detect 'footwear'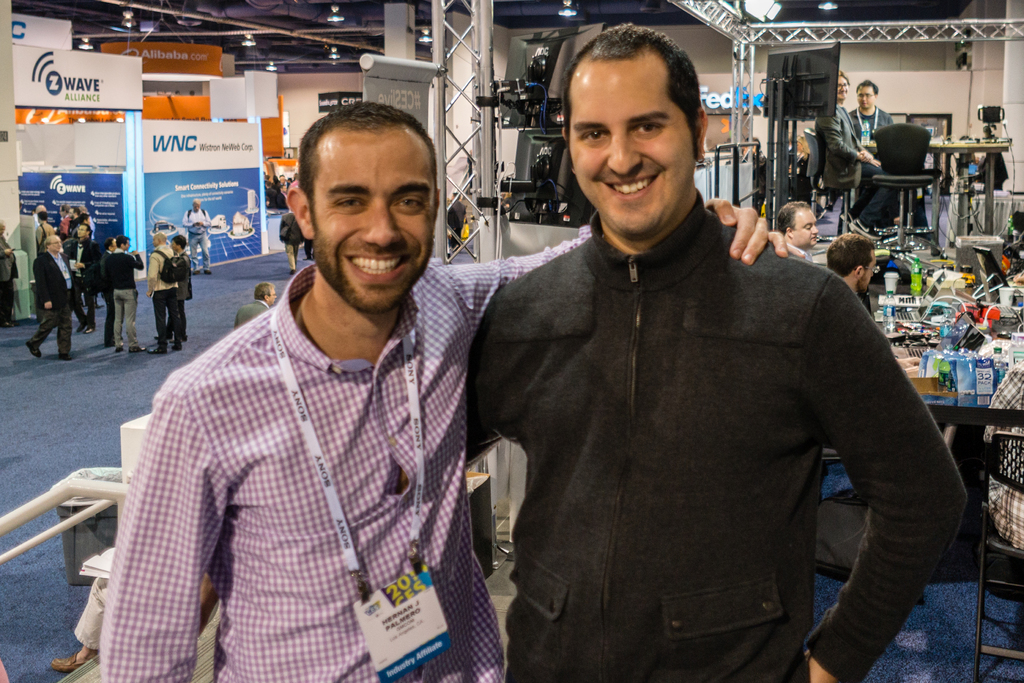
bbox=(204, 269, 210, 274)
